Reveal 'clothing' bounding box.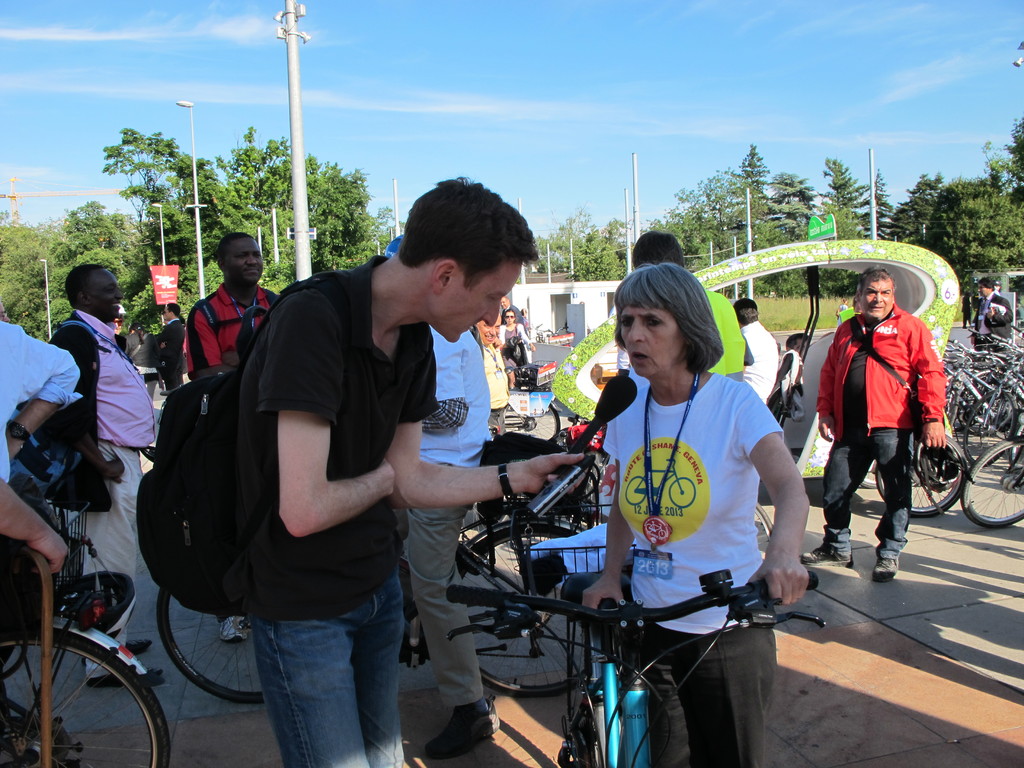
Revealed: (left=393, top=326, right=491, bottom=704).
